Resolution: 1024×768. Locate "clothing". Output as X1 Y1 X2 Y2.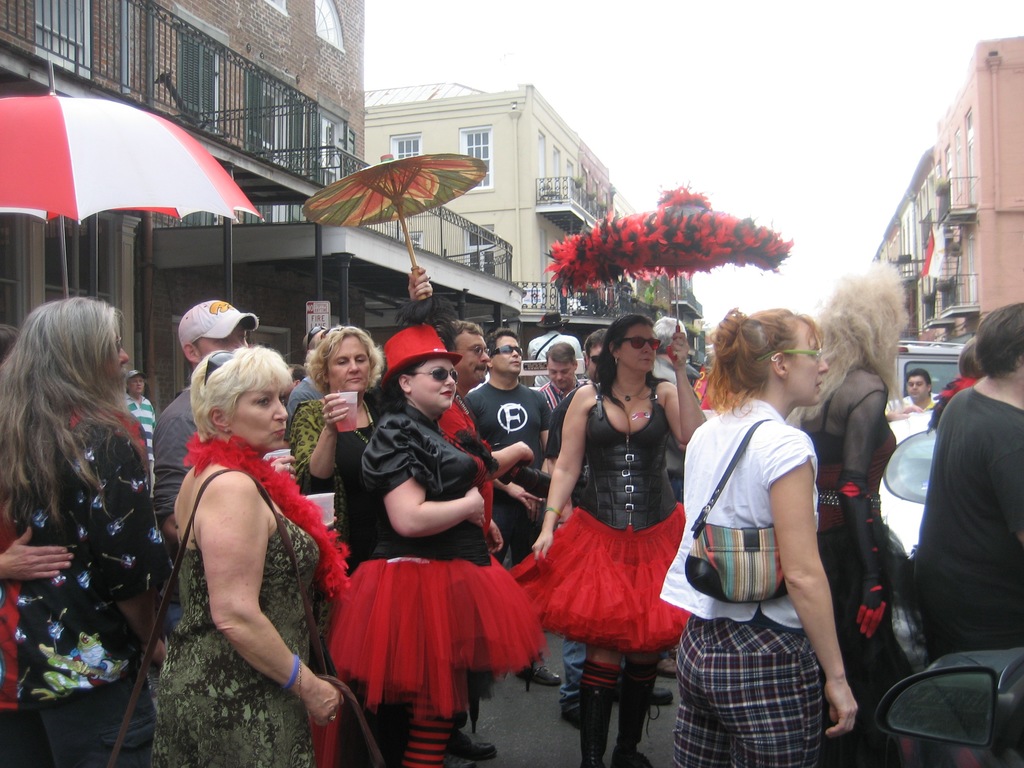
286 398 394 570.
